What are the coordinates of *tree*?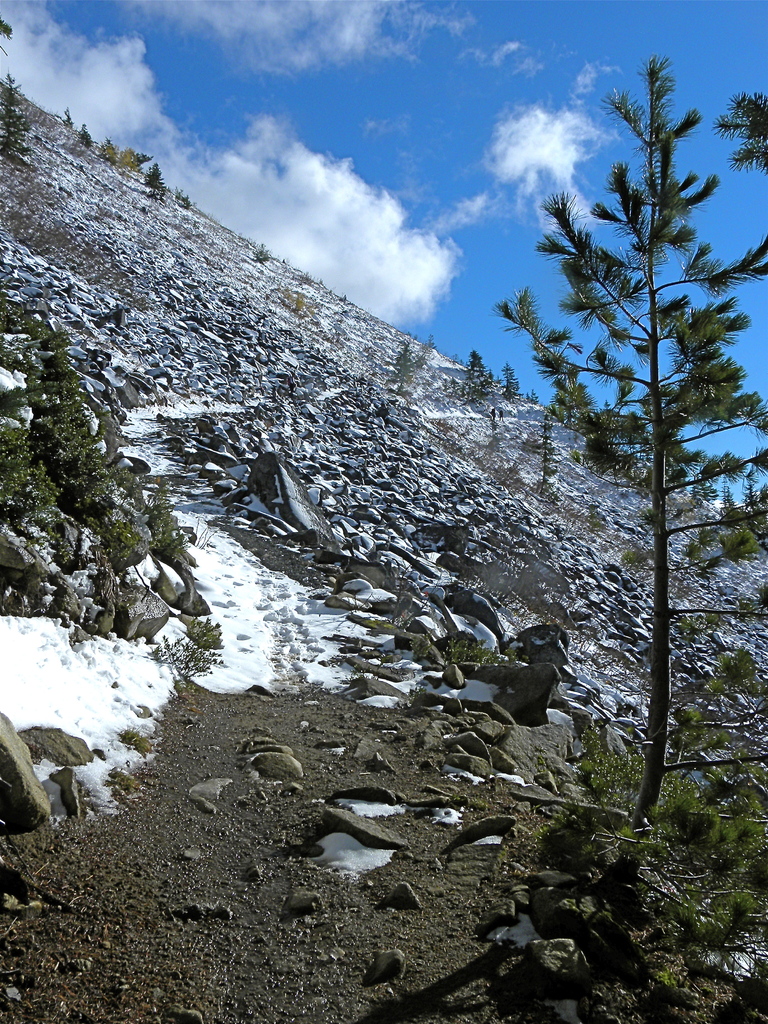
bbox=[0, 19, 14, 42].
